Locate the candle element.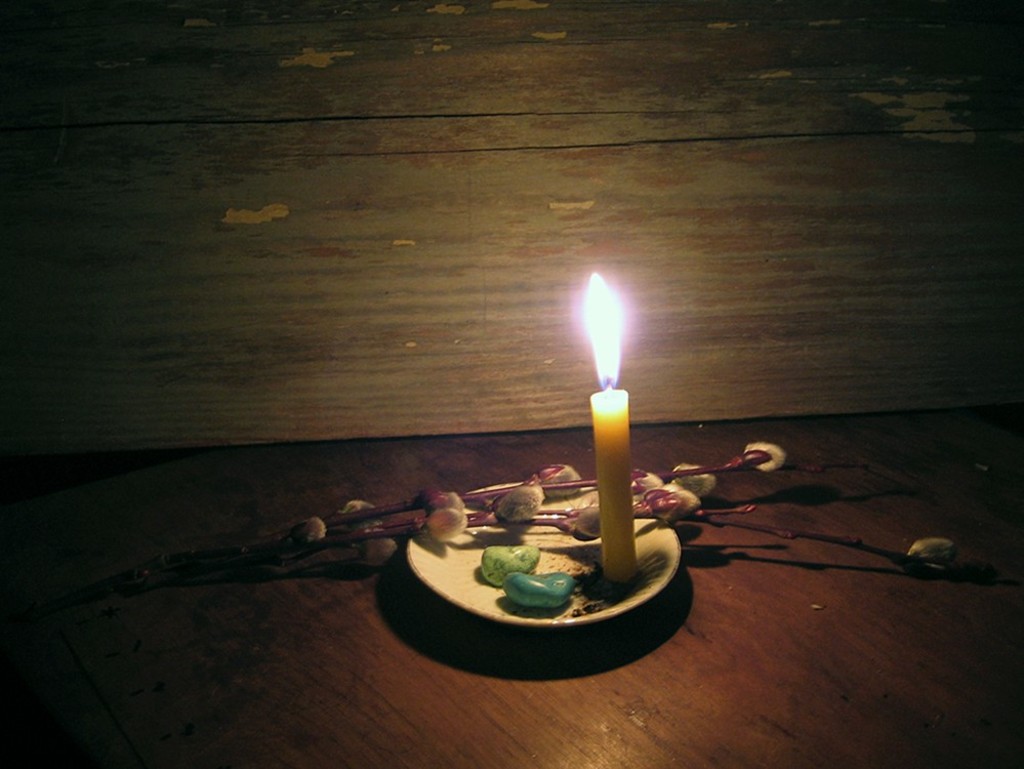
Element bbox: BBox(587, 275, 637, 579).
